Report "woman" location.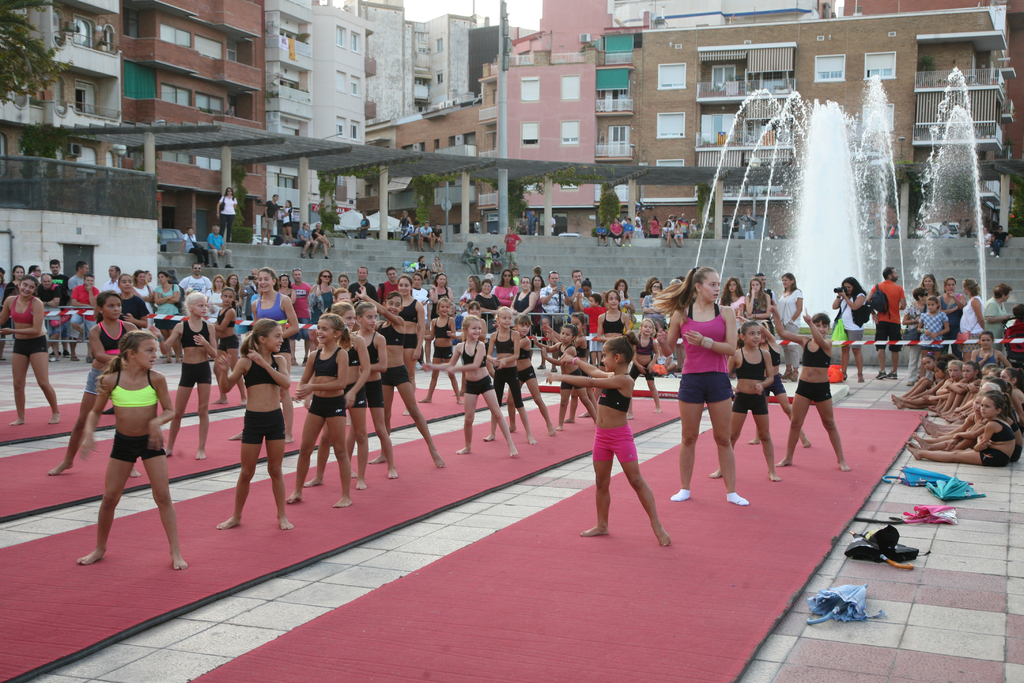
Report: pyautogui.locateOnScreen(410, 273, 432, 356).
